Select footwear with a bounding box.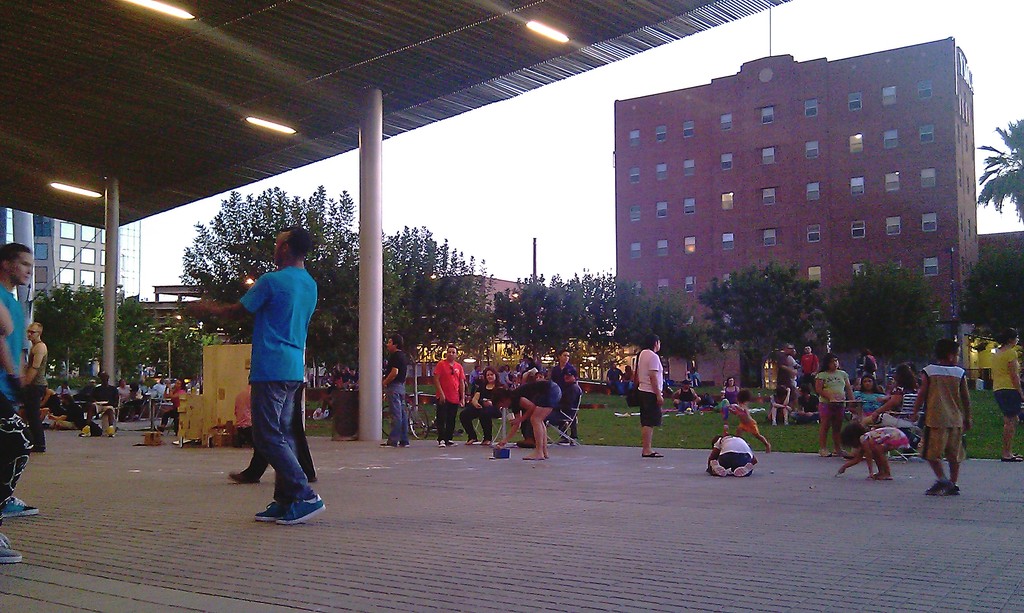
select_region(0, 491, 36, 515).
